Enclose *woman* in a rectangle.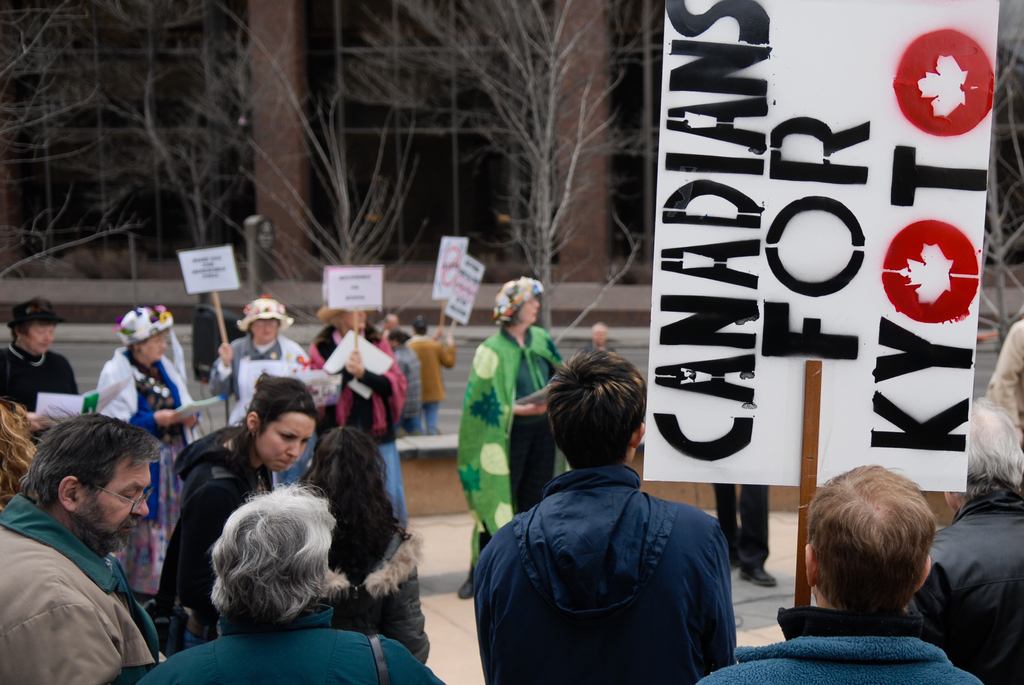
Rect(449, 272, 572, 599).
